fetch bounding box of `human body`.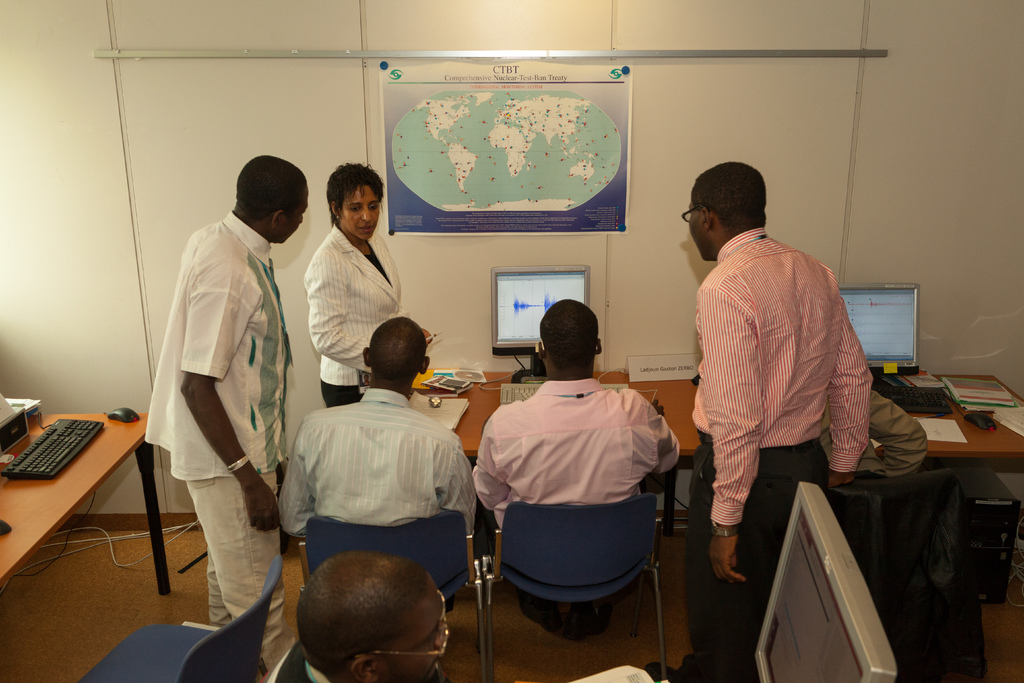
Bbox: l=471, t=382, r=681, b=632.
